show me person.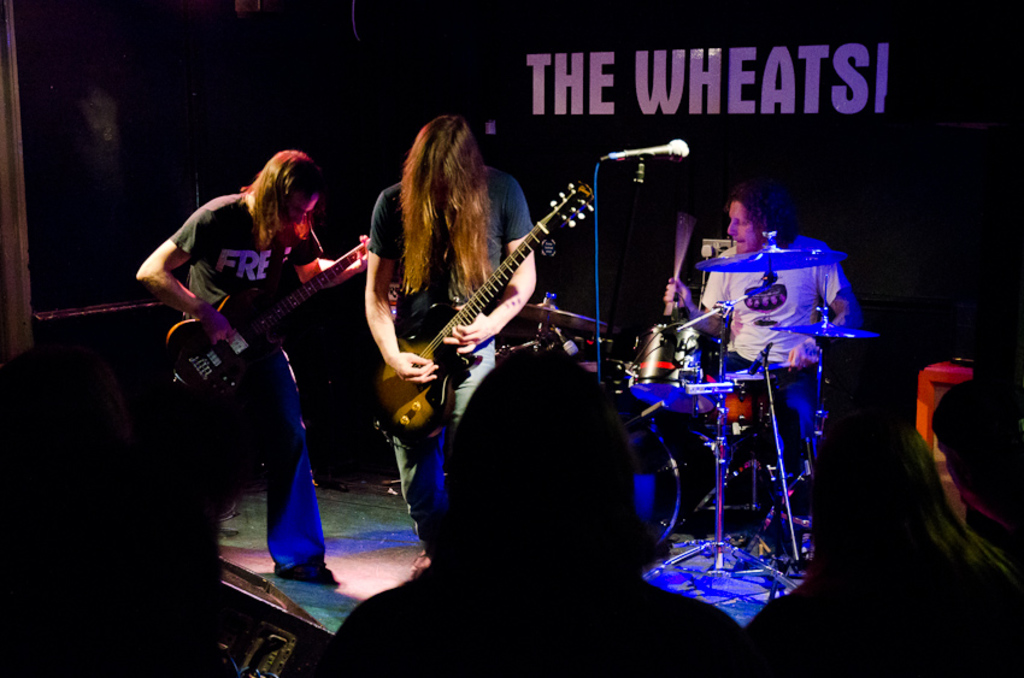
person is here: detection(670, 136, 844, 586).
